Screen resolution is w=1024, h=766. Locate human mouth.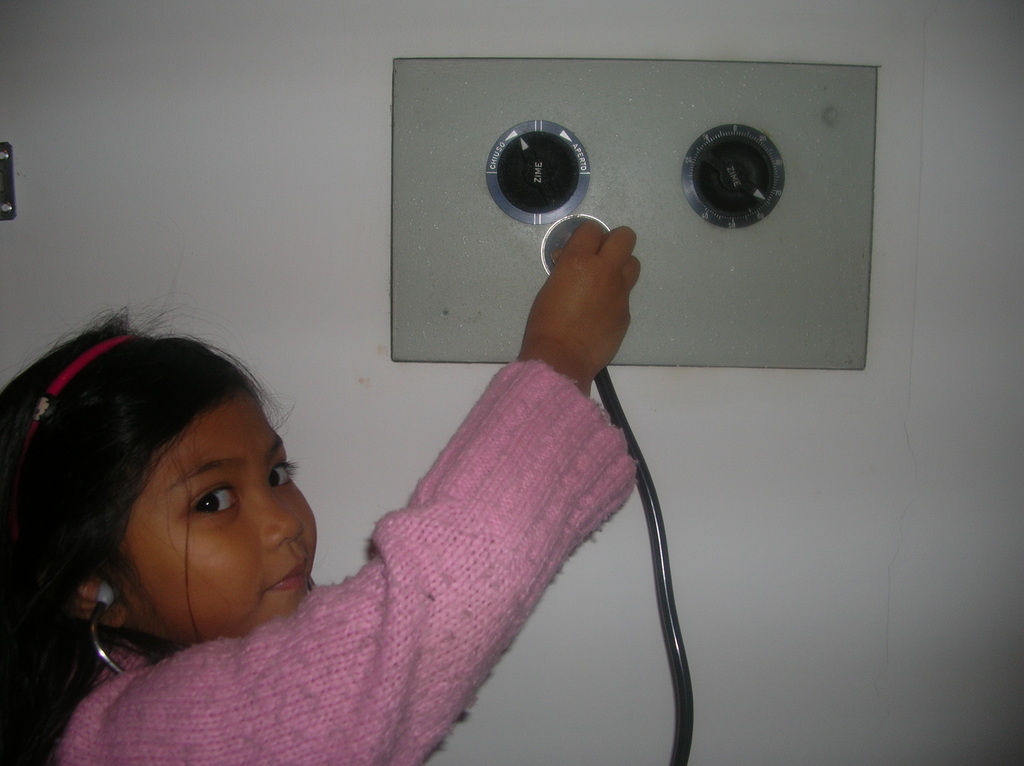
[left=269, top=559, right=308, bottom=588].
